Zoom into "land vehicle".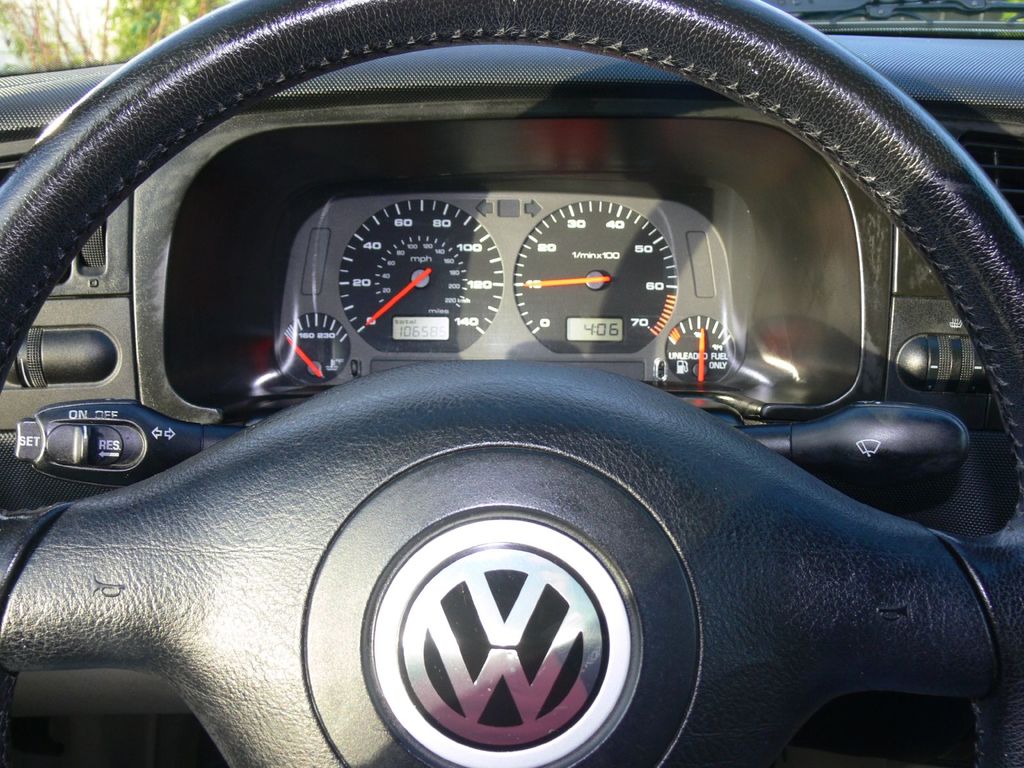
Zoom target: locate(0, 0, 1023, 767).
